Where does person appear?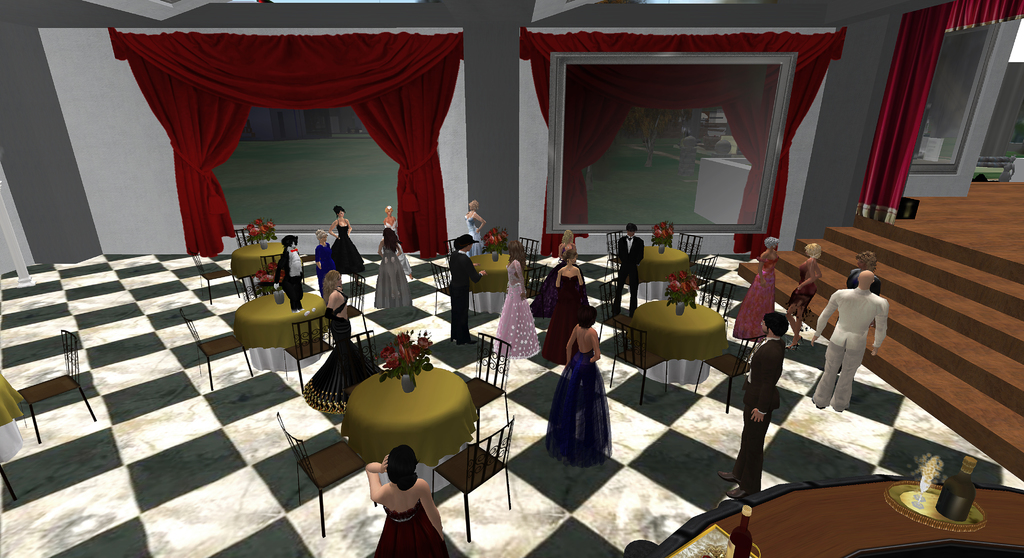
Appears at box=[328, 201, 368, 270].
